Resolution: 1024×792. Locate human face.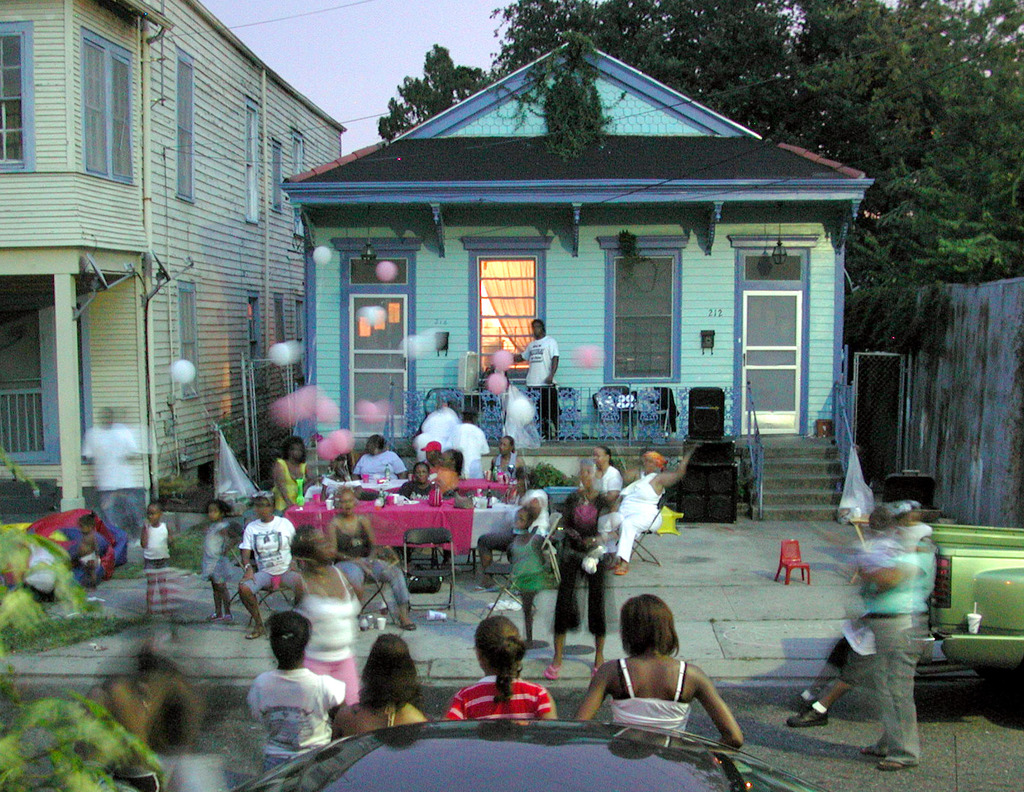
select_region(145, 505, 161, 525).
